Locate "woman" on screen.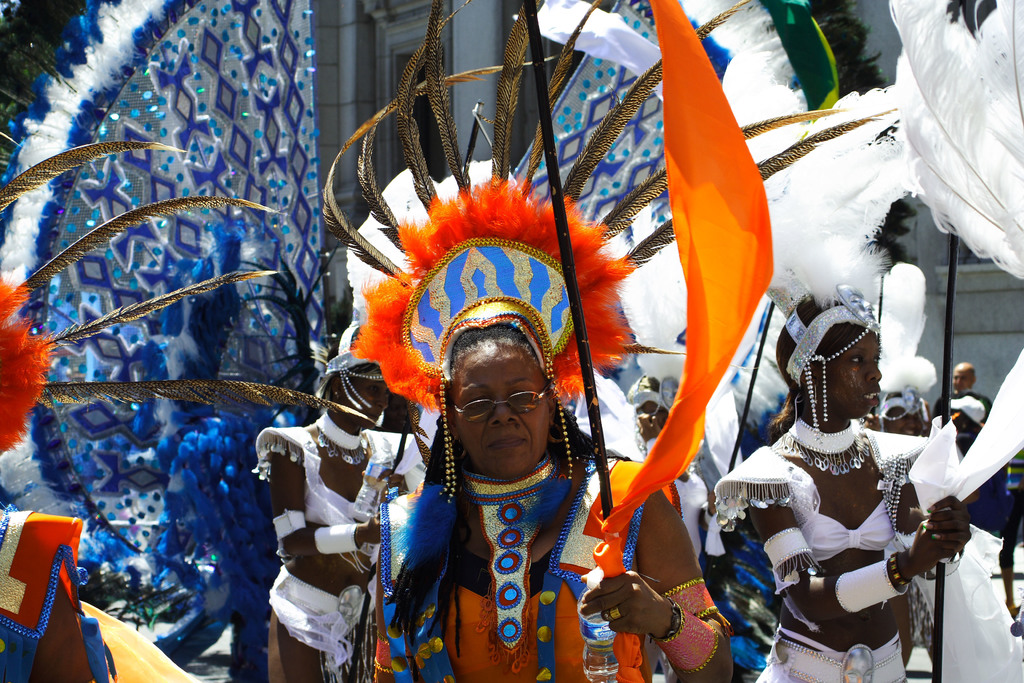
On screen at <region>733, 276, 952, 681</region>.
